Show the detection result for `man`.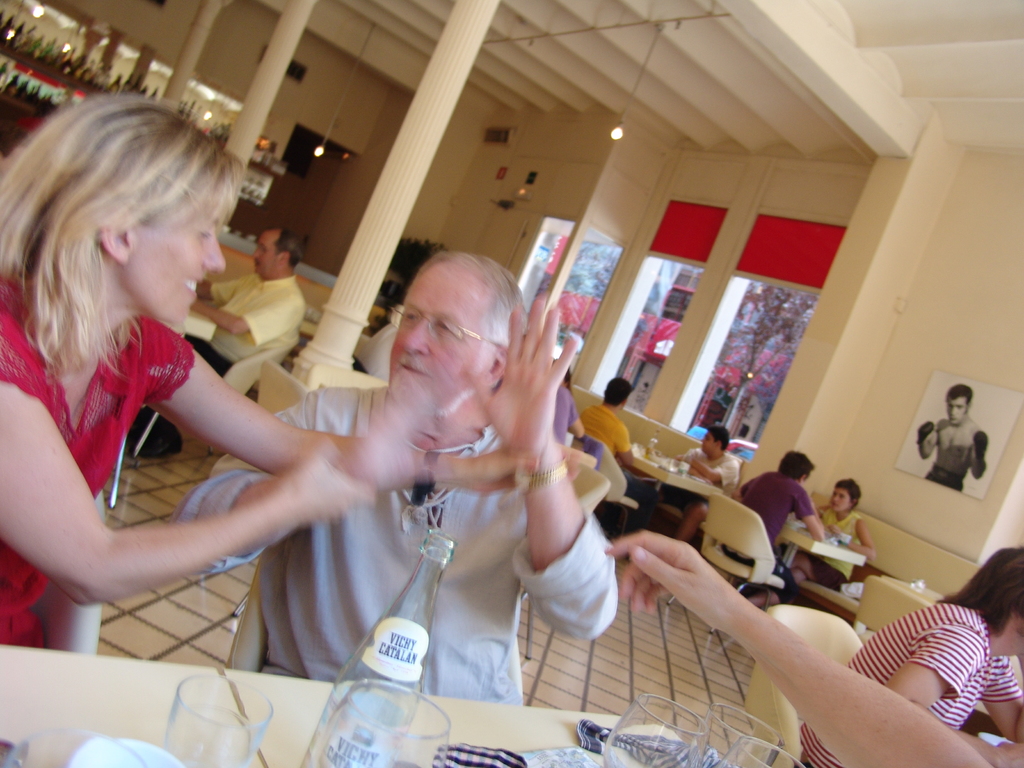
{"left": 918, "top": 384, "right": 988, "bottom": 492}.
